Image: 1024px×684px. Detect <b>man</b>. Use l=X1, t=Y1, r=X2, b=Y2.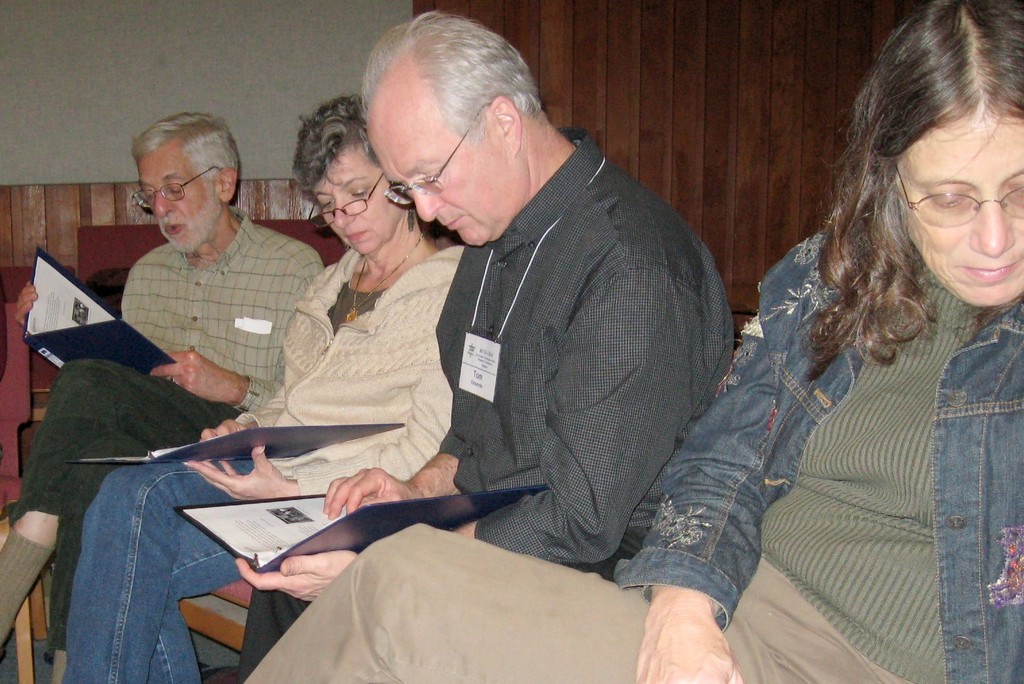
l=0, t=111, r=322, b=683.
